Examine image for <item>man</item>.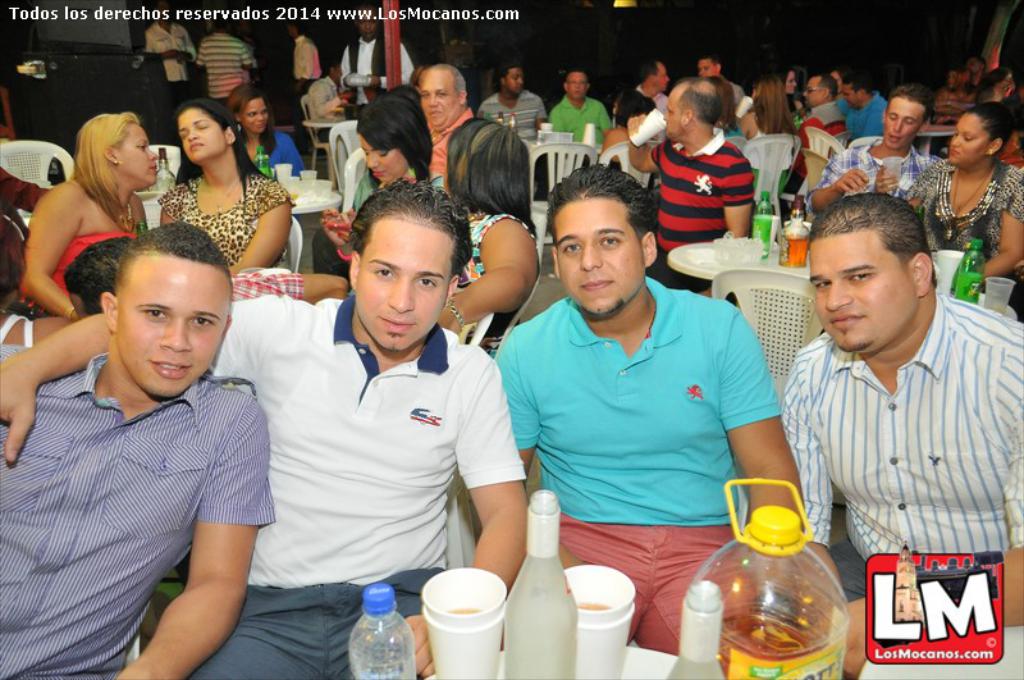
Examination result: box(303, 59, 358, 146).
